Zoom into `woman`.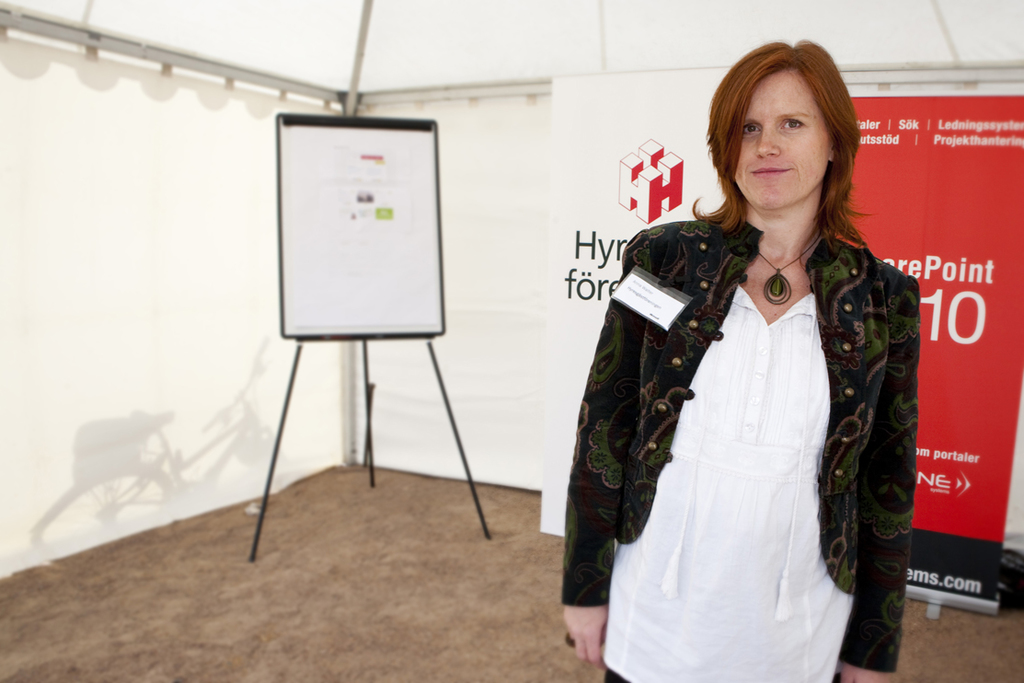
Zoom target: <box>559,62,937,679</box>.
